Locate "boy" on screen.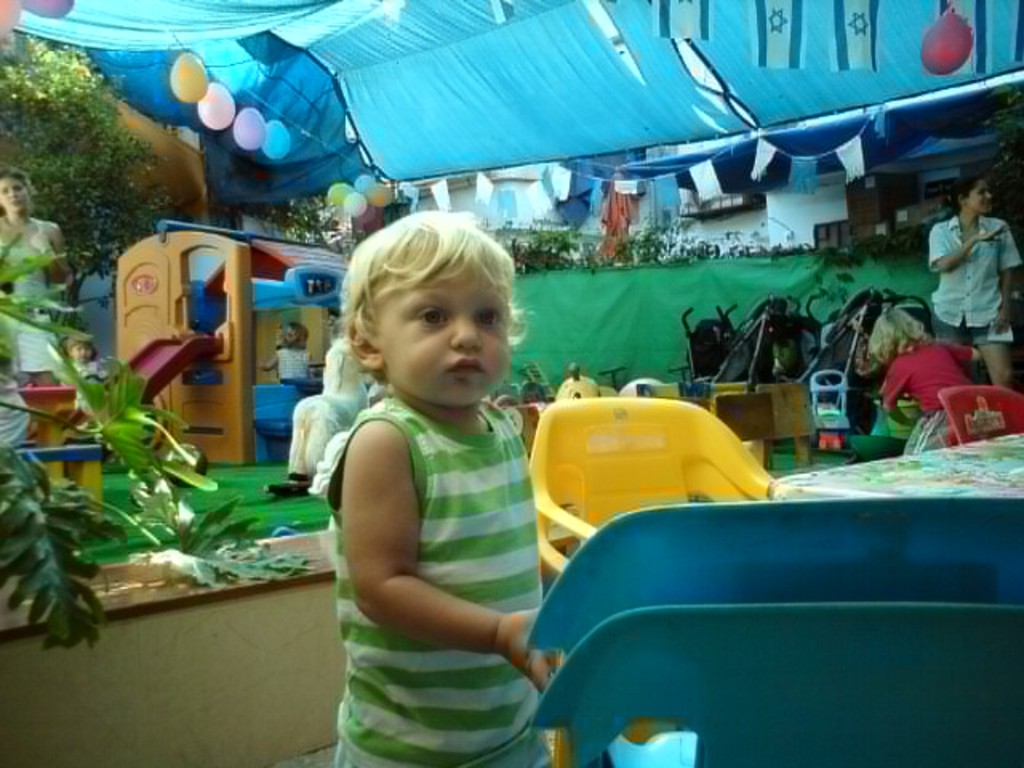
On screen at rect(67, 326, 123, 400).
